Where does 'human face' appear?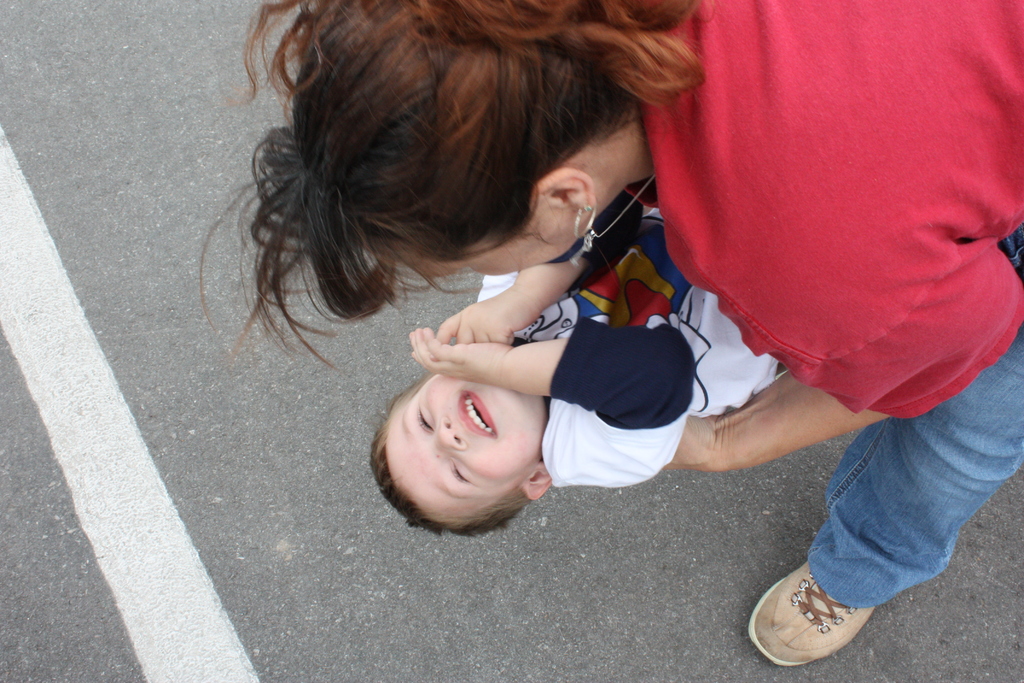
Appears at (406, 206, 570, 277).
